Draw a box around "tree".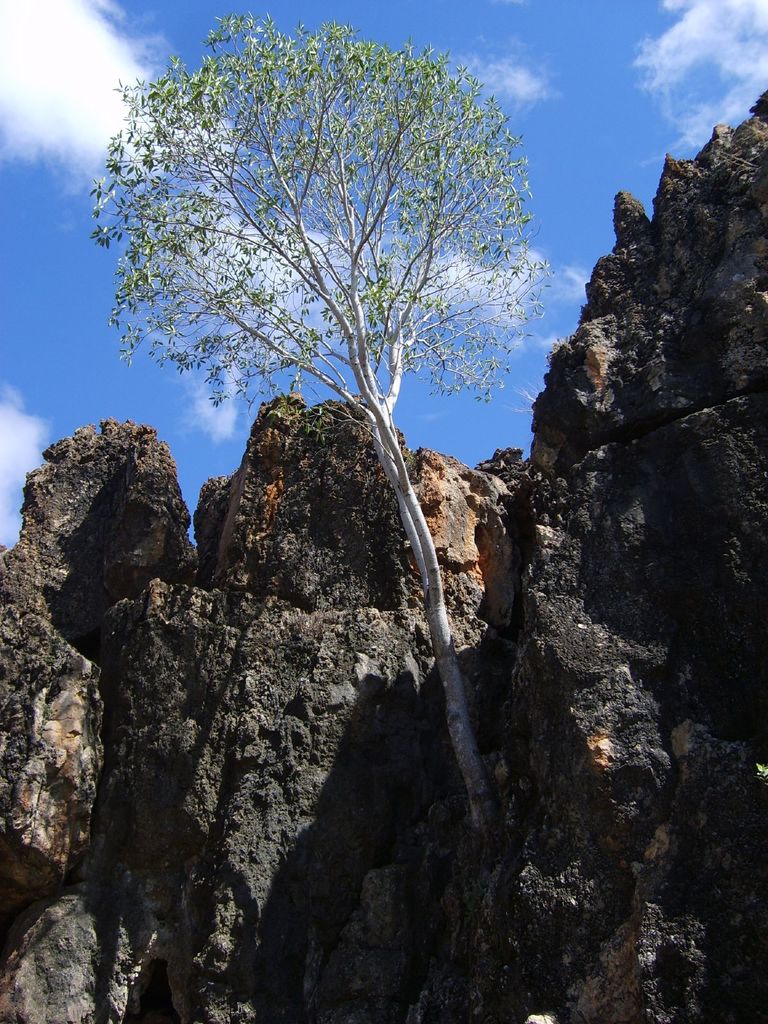
<region>90, 4, 563, 838</region>.
